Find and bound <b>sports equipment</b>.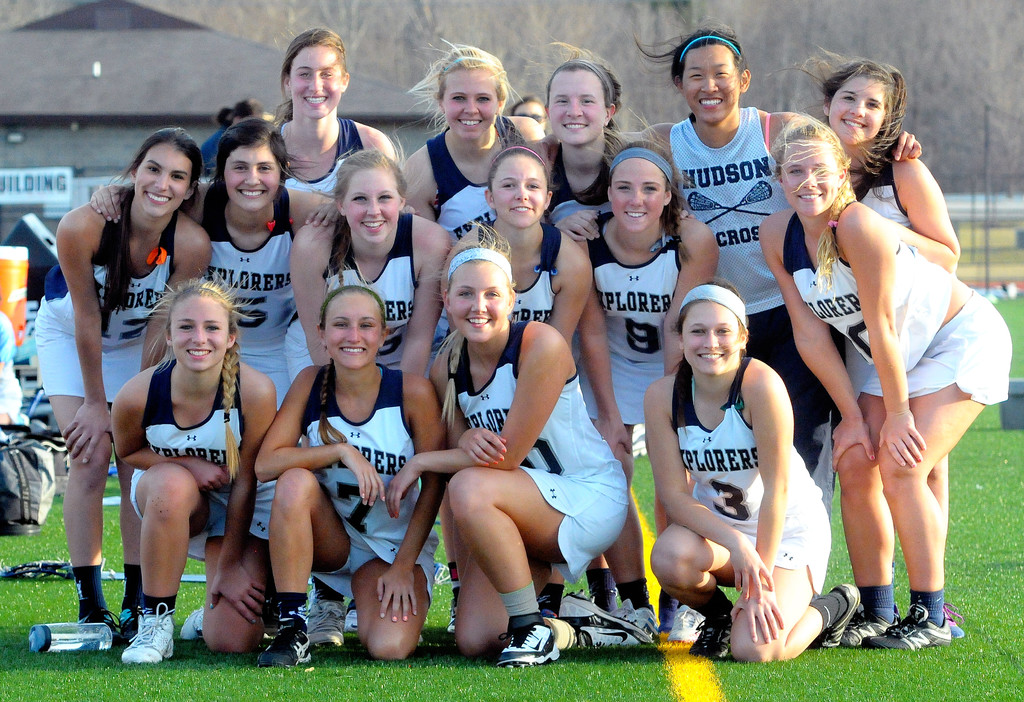
Bound: left=610, top=598, right=665, bottom=637.
